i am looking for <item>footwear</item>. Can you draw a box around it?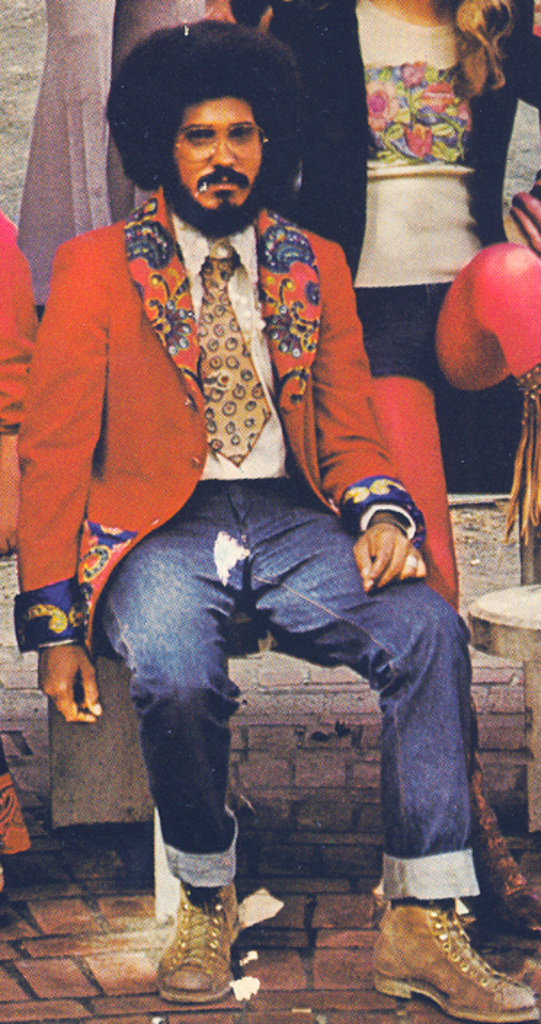
Sure, the bounding box is bbox=(369, 896, 540, 1023).
